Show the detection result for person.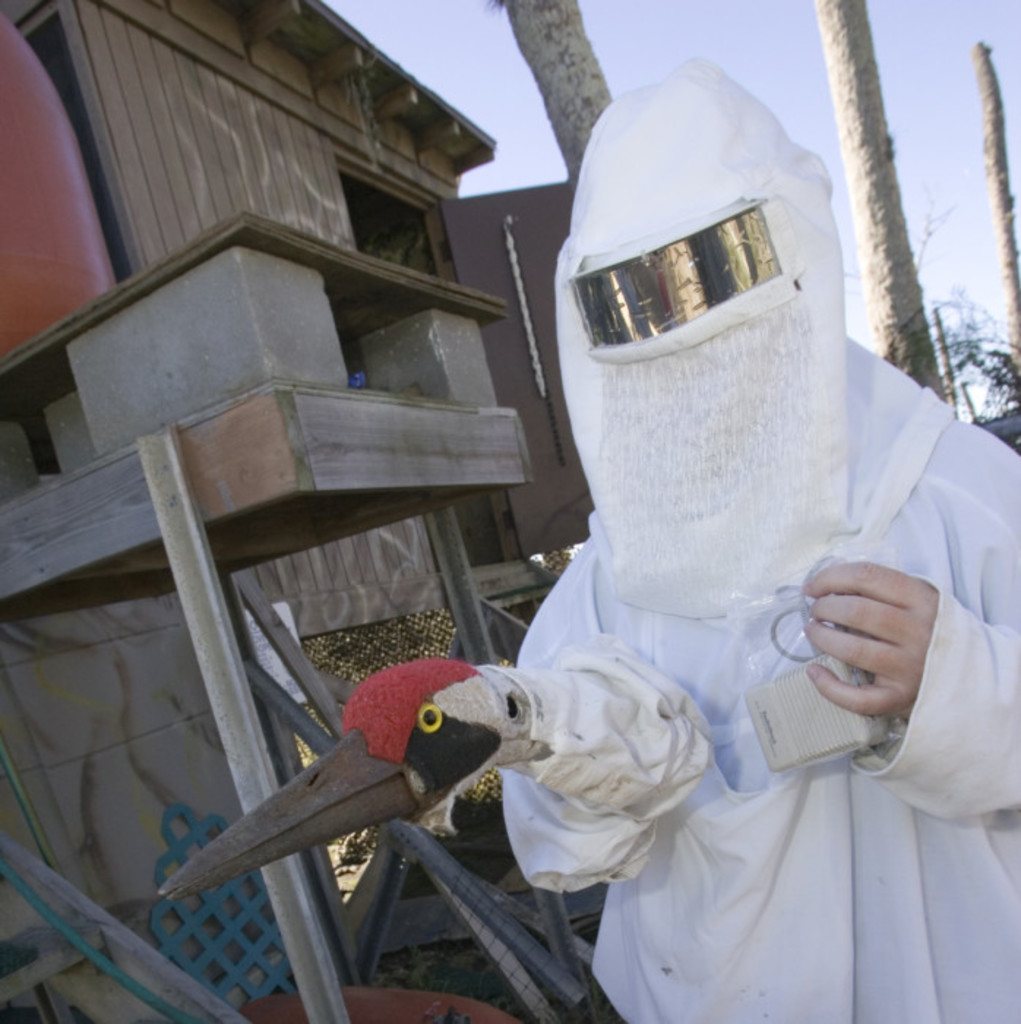
detection(427, 59, 1020, 1023).
